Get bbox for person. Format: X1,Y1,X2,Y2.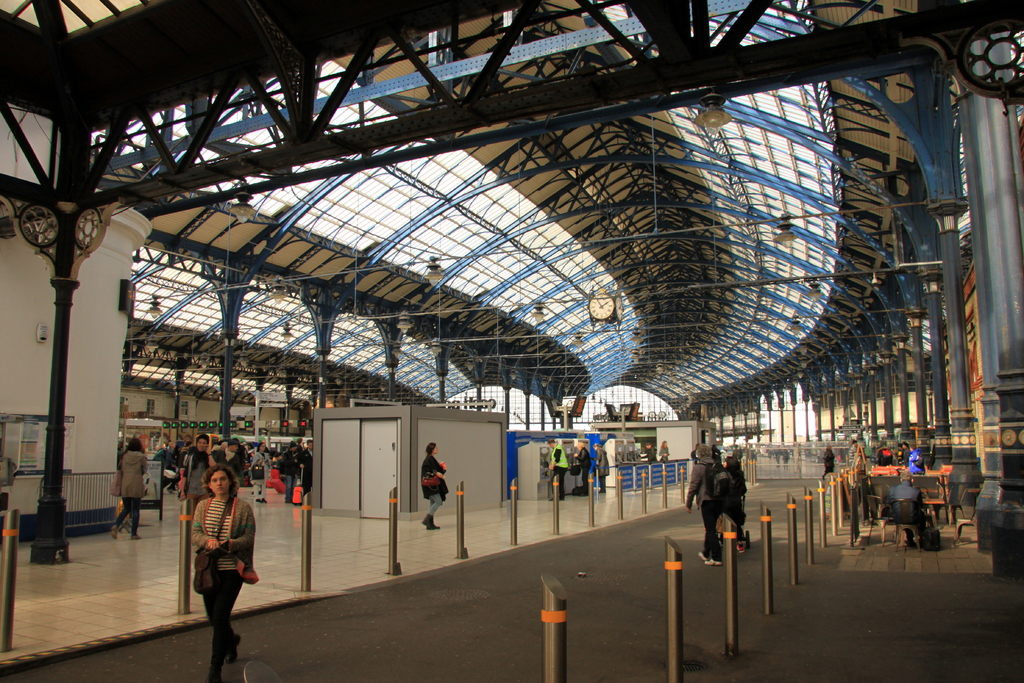
899,440,912,465.
